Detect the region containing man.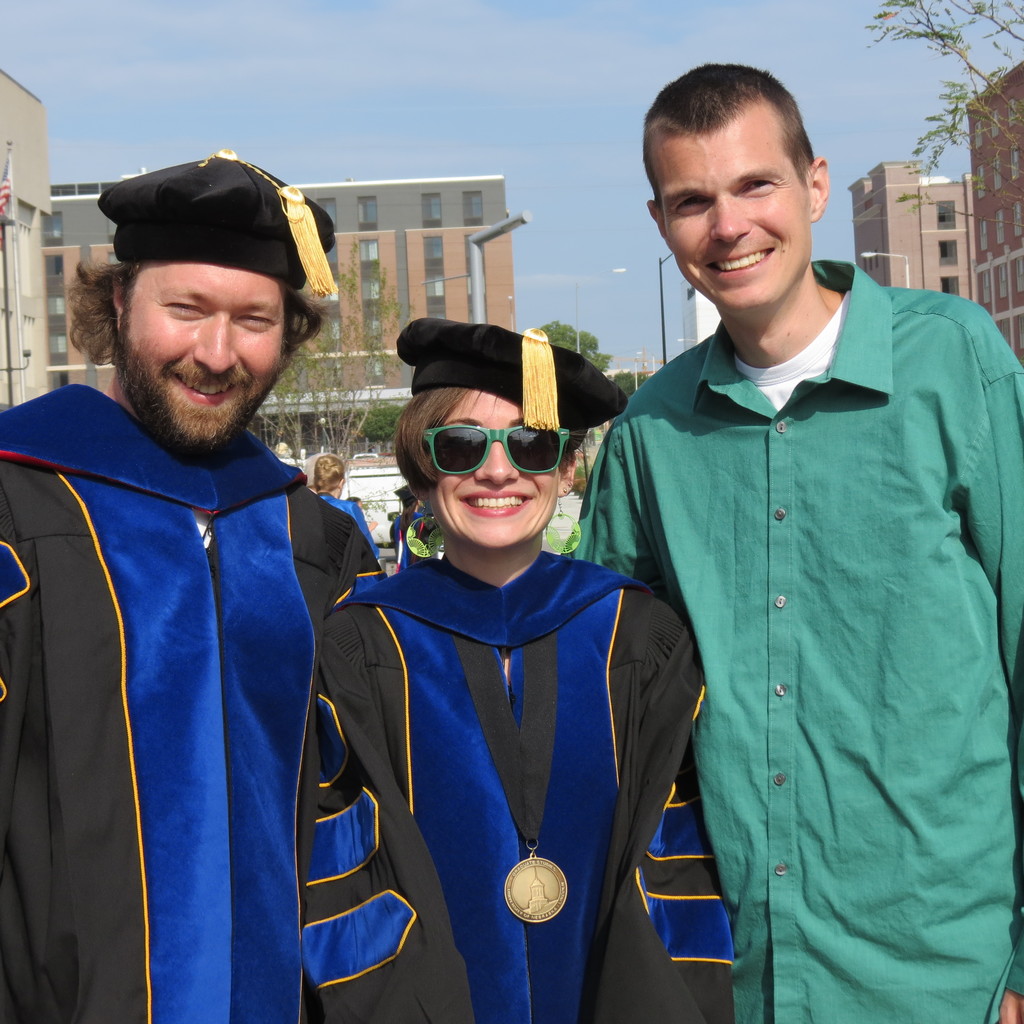
[left=0, top=148, right=388, bottom=1023].
